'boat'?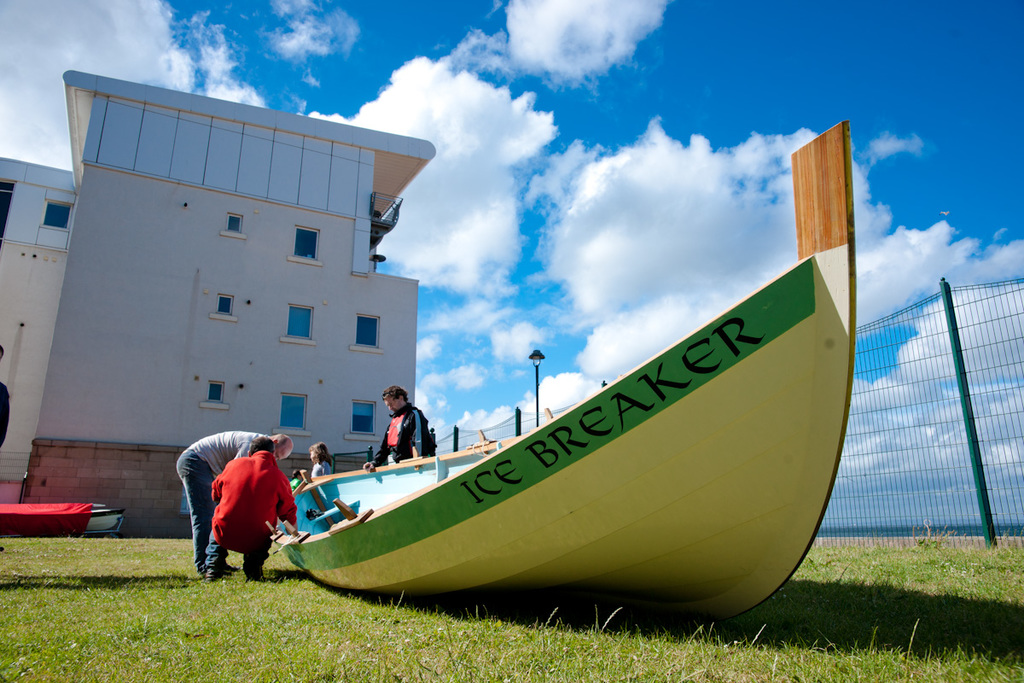
{"left": 218, "top": 225, "right": 907, "bottom": 597}
